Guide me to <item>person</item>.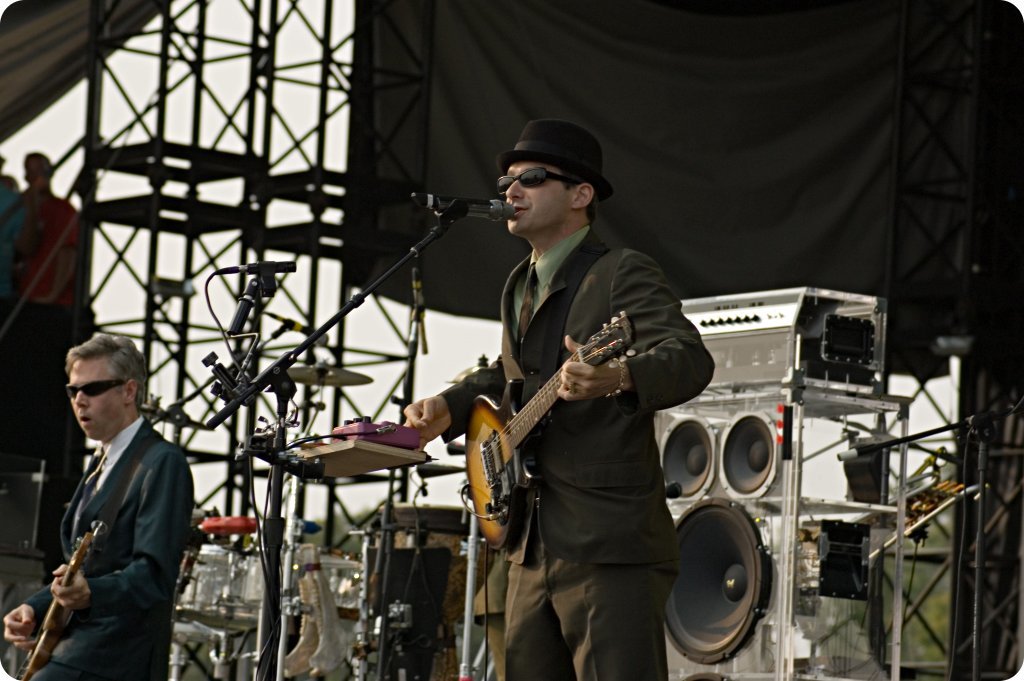
Guidance: BBox(441, 129, 695, 672).
